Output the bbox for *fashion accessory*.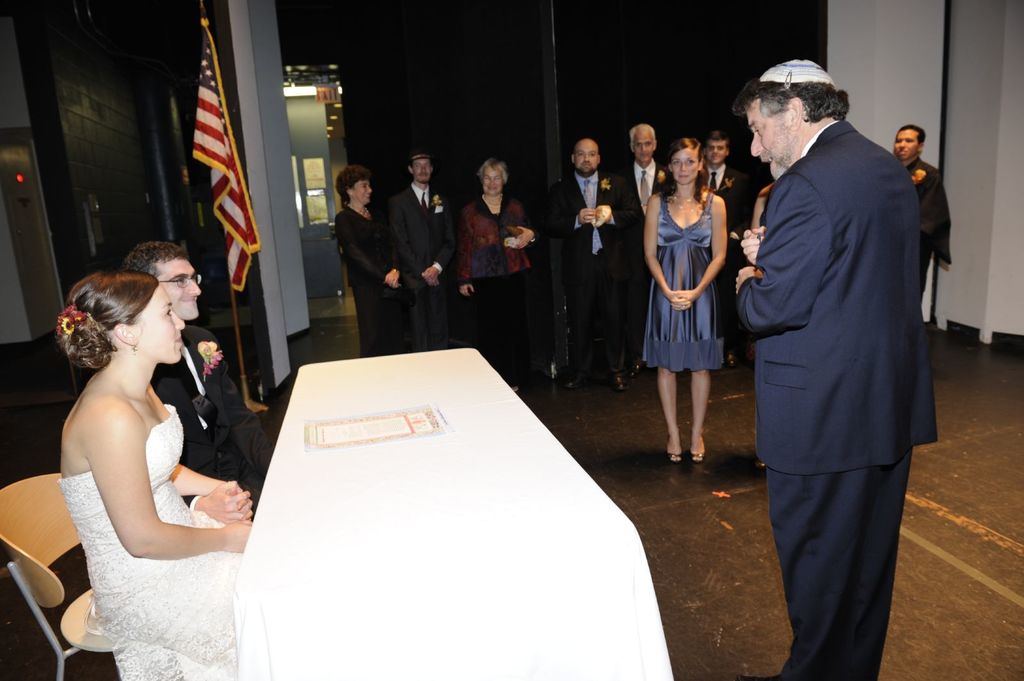
region(662, 440, 684, 465).
